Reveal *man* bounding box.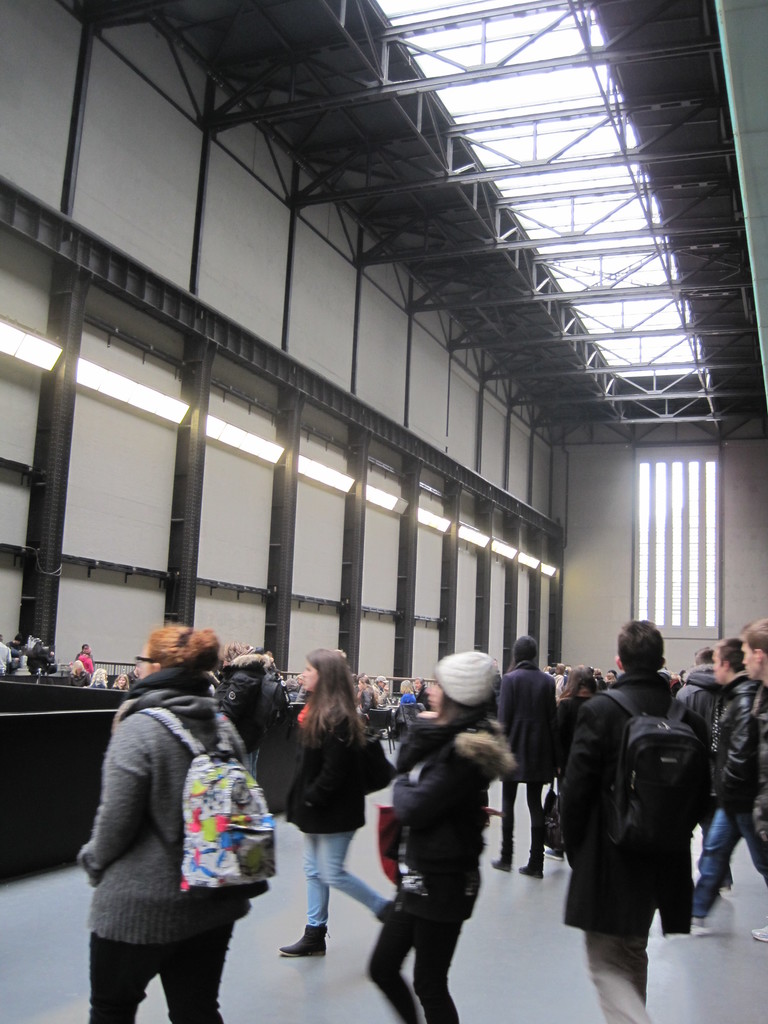
Revealed: [x1=739, y1=621, x2=767, y2=947].
